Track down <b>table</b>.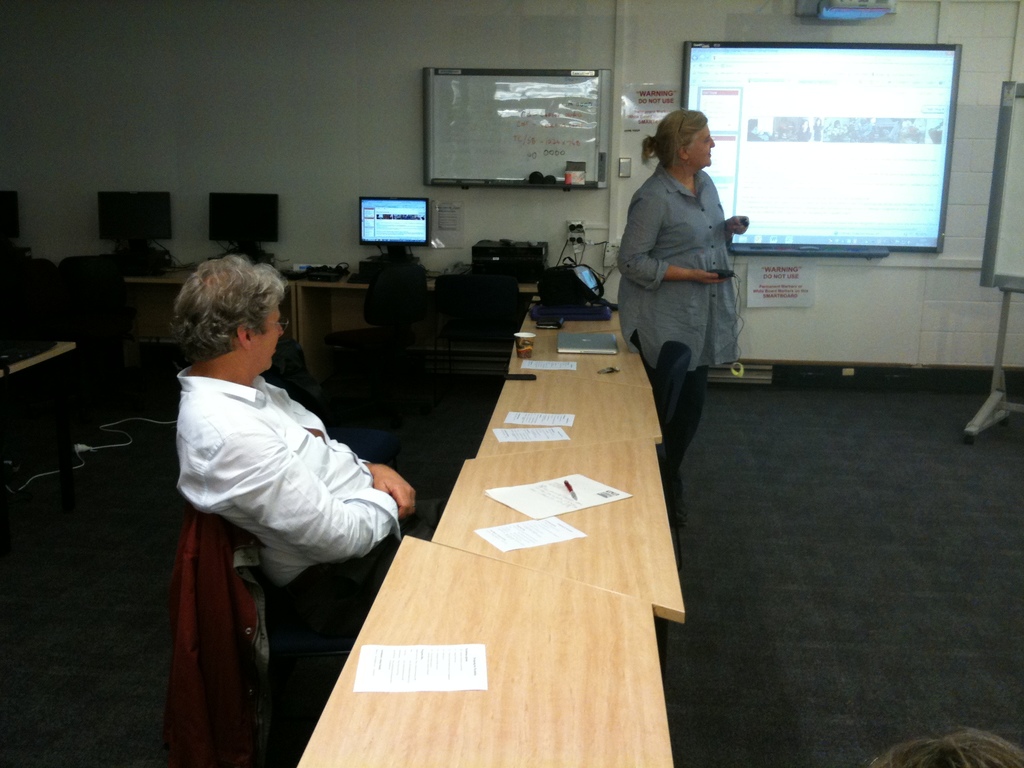
Tracked to (506, 342, 653, 389).
